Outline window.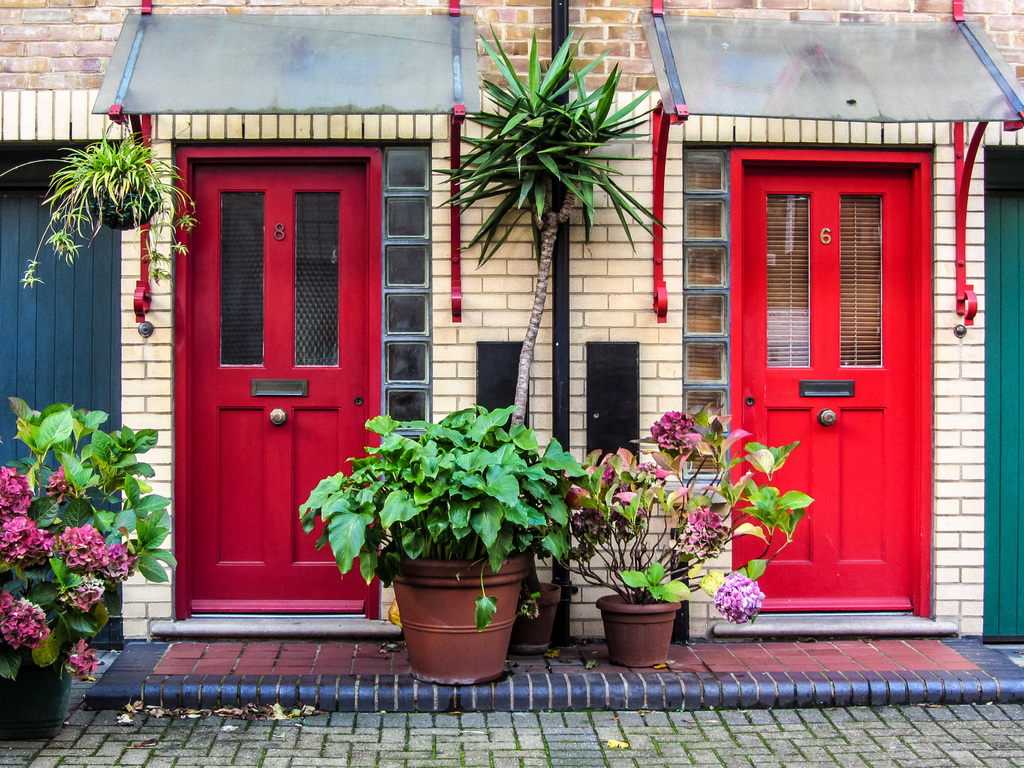
Outline: rect(381, 140, 435, 467).
